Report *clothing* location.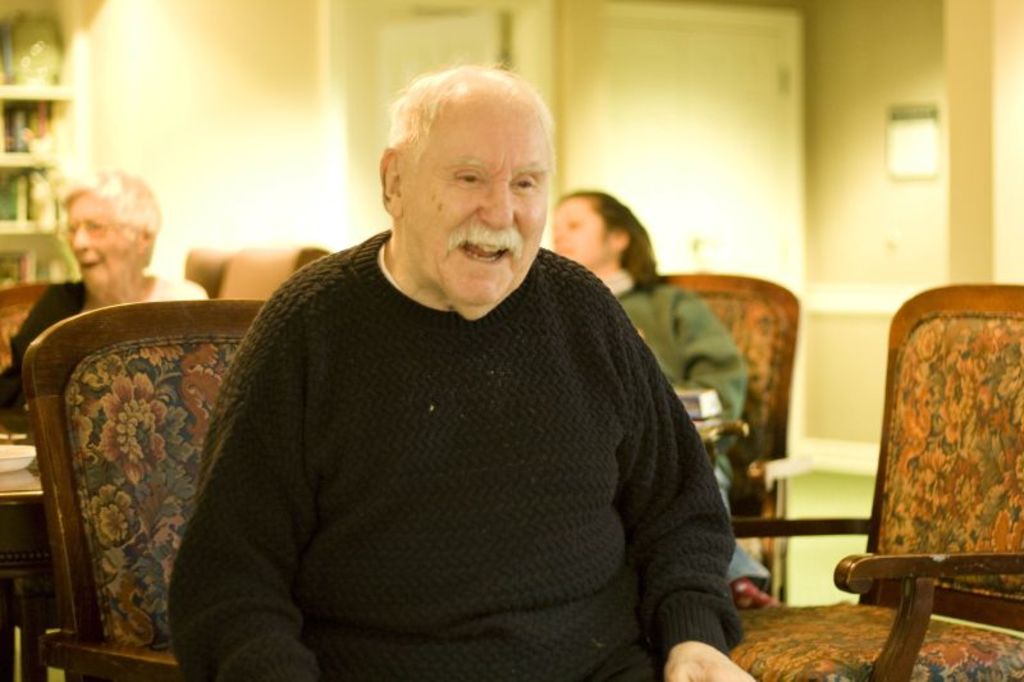
Report: bbox=[179, 211, 719, 672].
